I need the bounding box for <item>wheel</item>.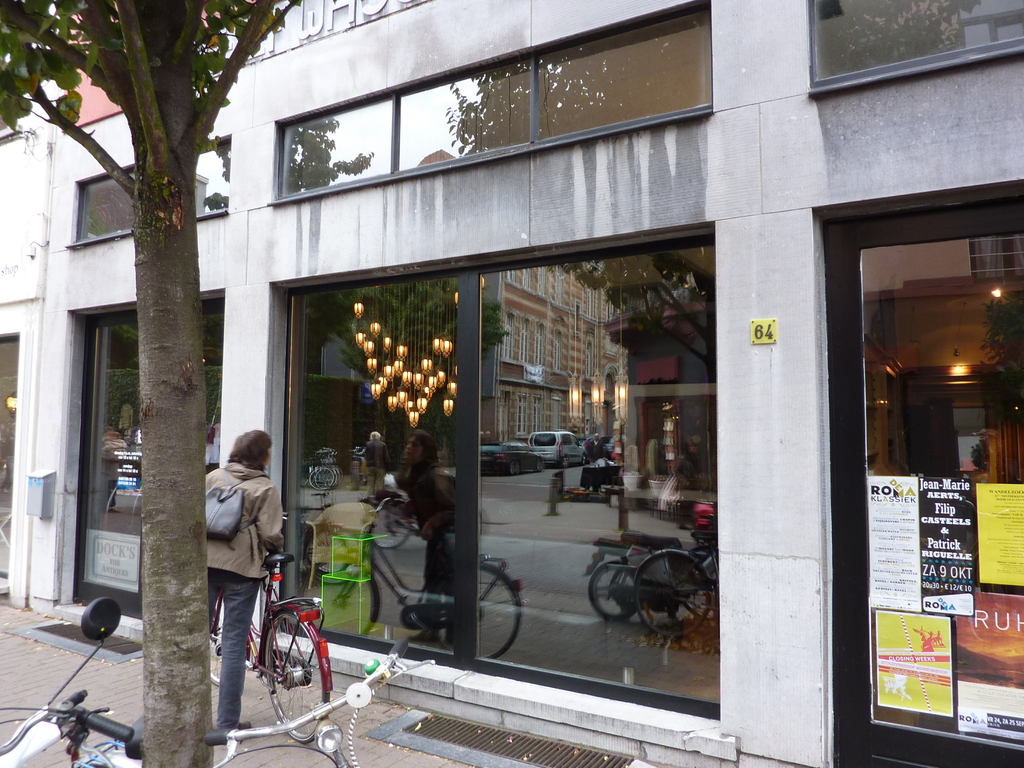
Here it is: Rect(604, 557, 698, 641).
